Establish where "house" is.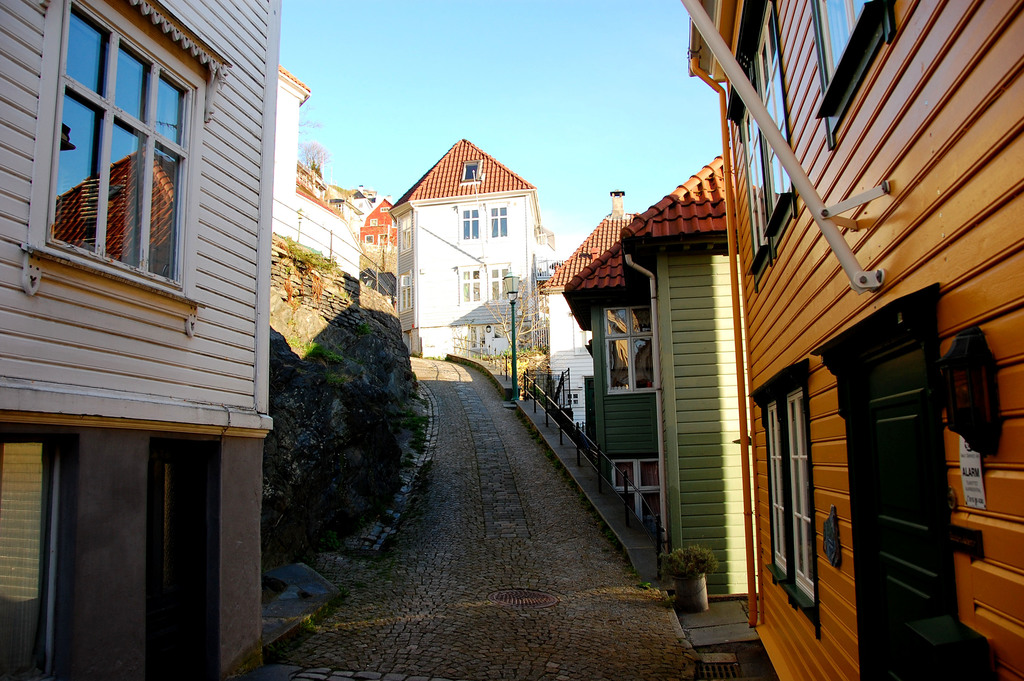
Established at region(279, 69, 383, 325).
